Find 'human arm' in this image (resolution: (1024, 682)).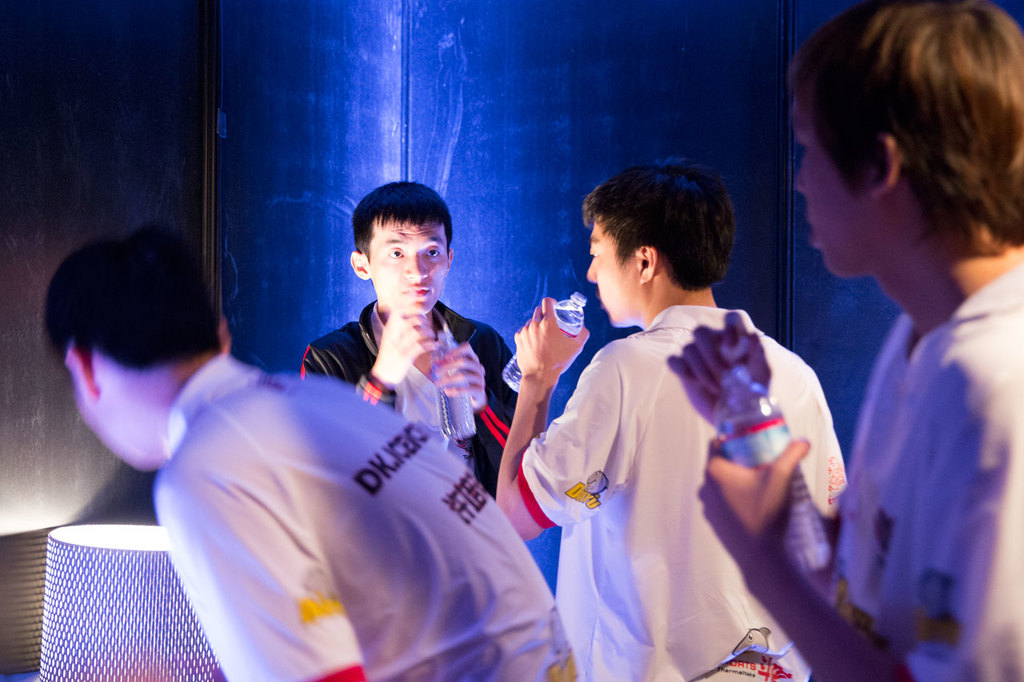
<bbox>691, 436, 1023, 681</bbox>.
